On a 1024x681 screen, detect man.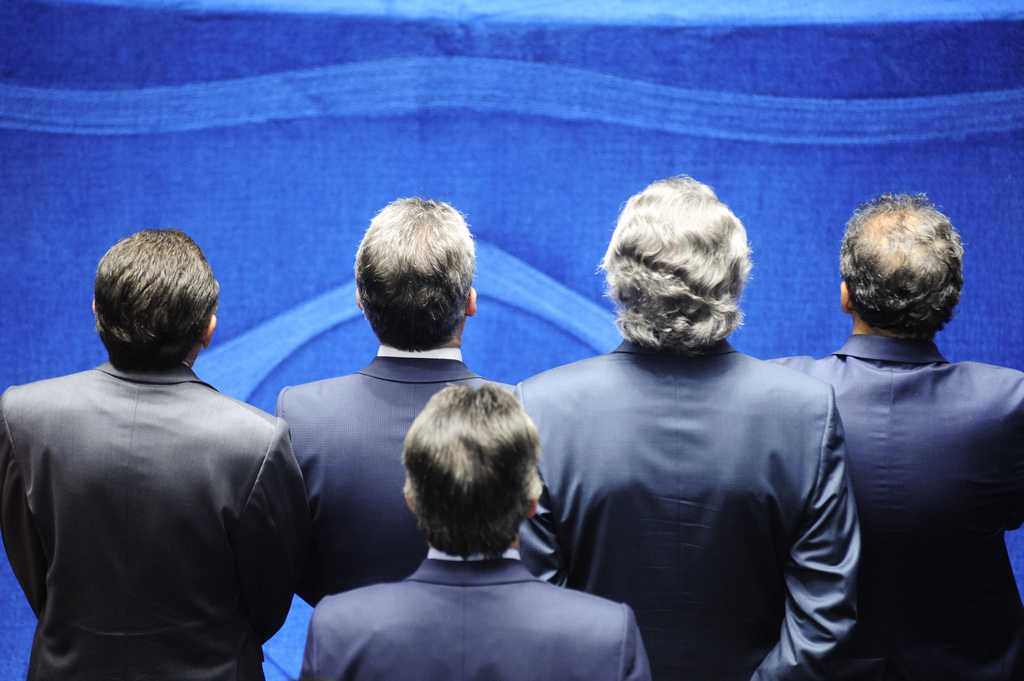
left=273, top=188, right=521, bottom=613.
